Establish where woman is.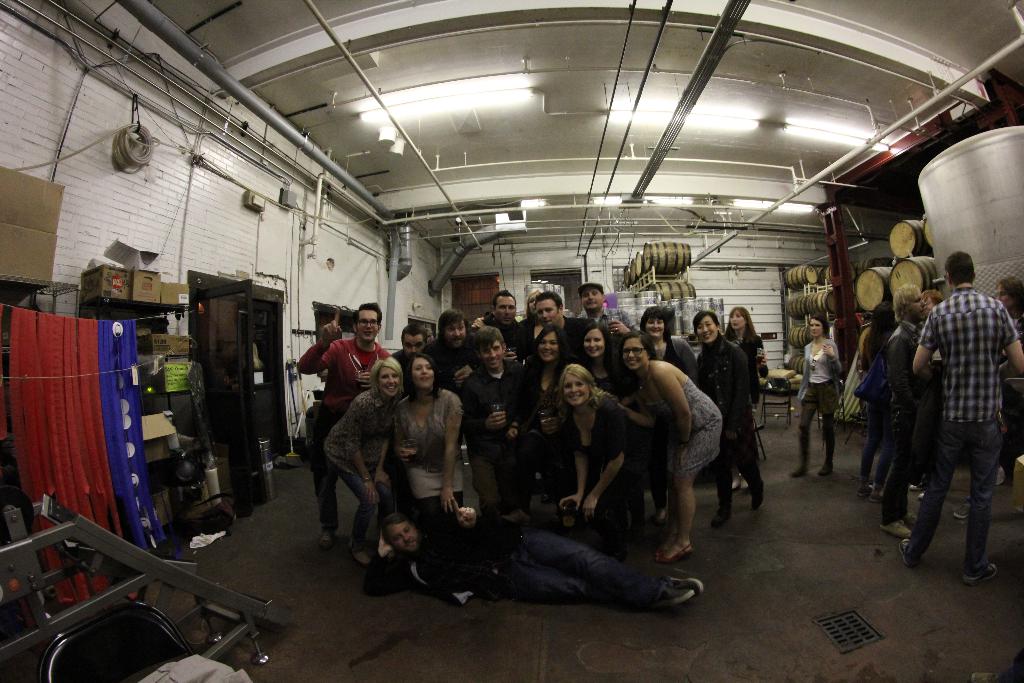
Established at box=[520, 325, 582, 534].
